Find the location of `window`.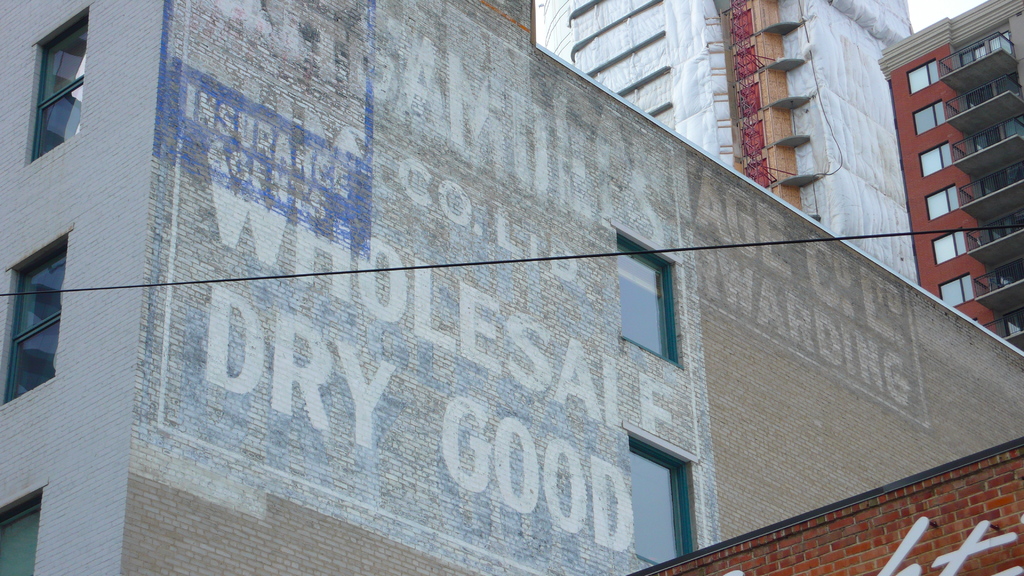
Location: bbox=[2, 246, 63, 400].
